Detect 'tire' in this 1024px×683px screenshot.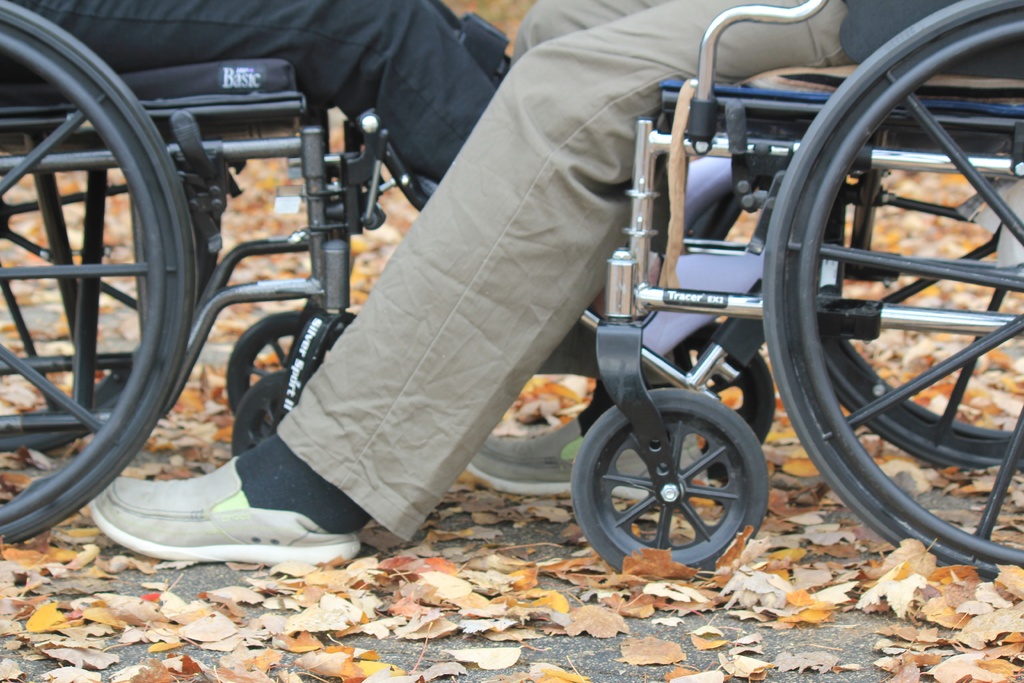
Detection: <bbox>0, 3, 201, 553</bbox>.
